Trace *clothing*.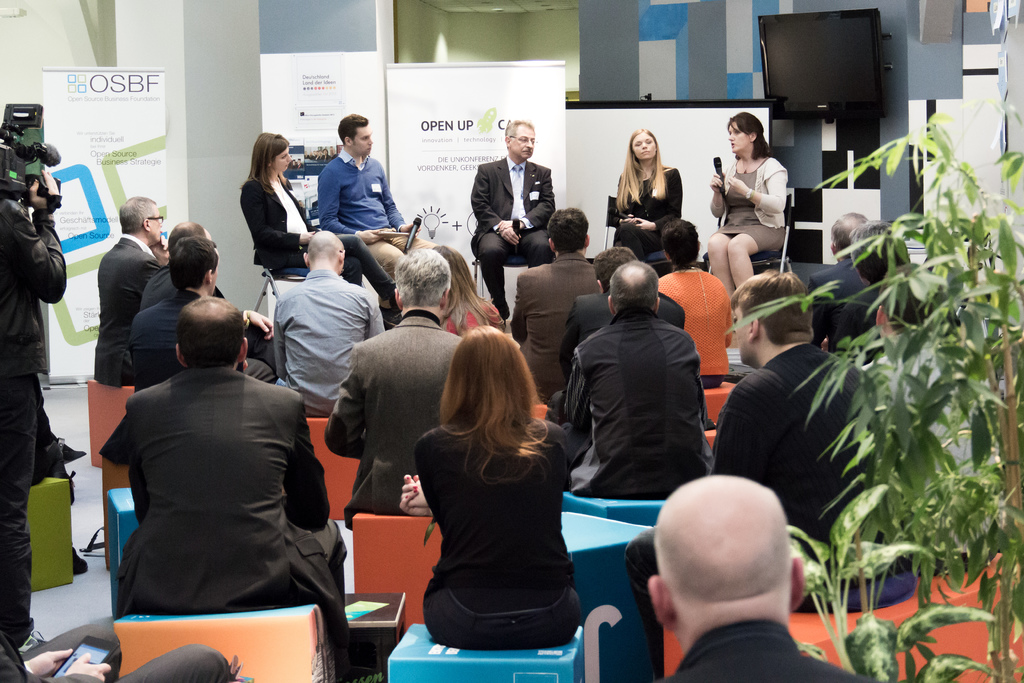
Traced to (left=311, top=138, right=407, bottom=290).
